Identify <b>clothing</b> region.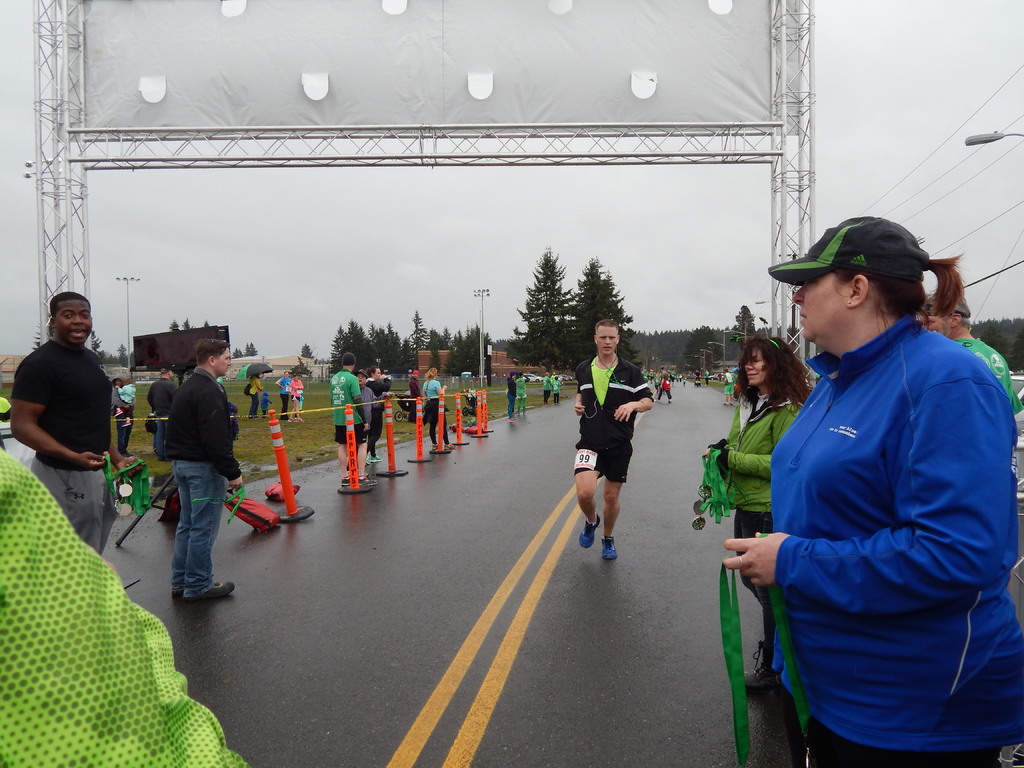
Region: select_region(544, 375, 550, 404).
